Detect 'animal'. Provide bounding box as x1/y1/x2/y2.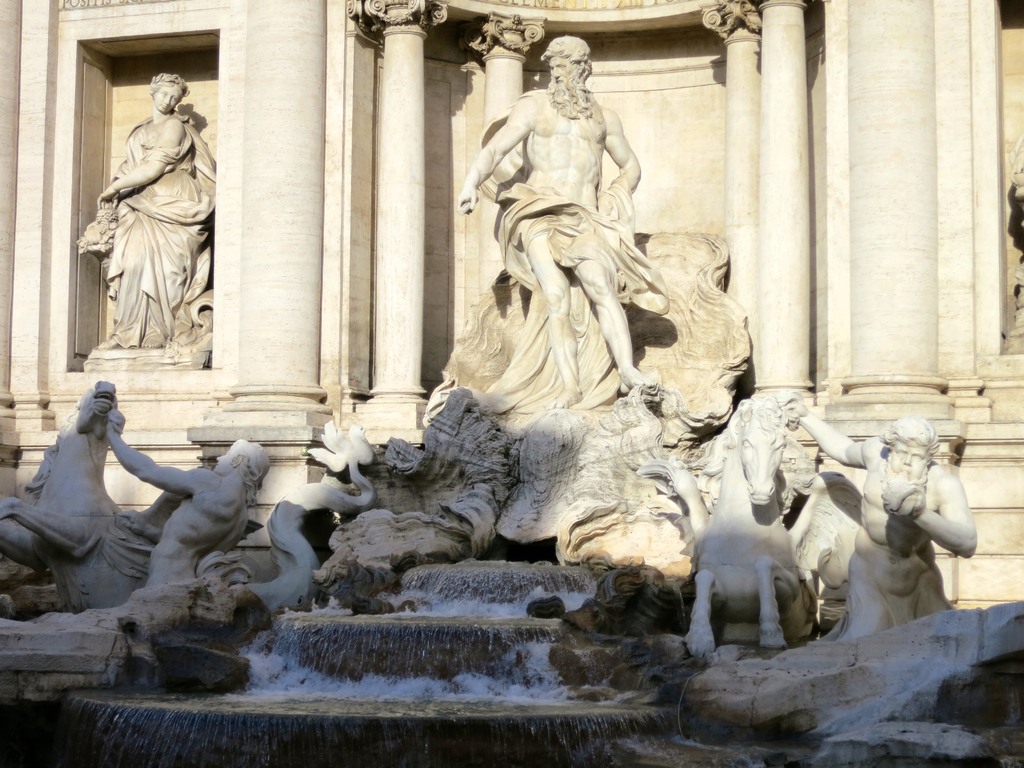
639/390/863/660.
